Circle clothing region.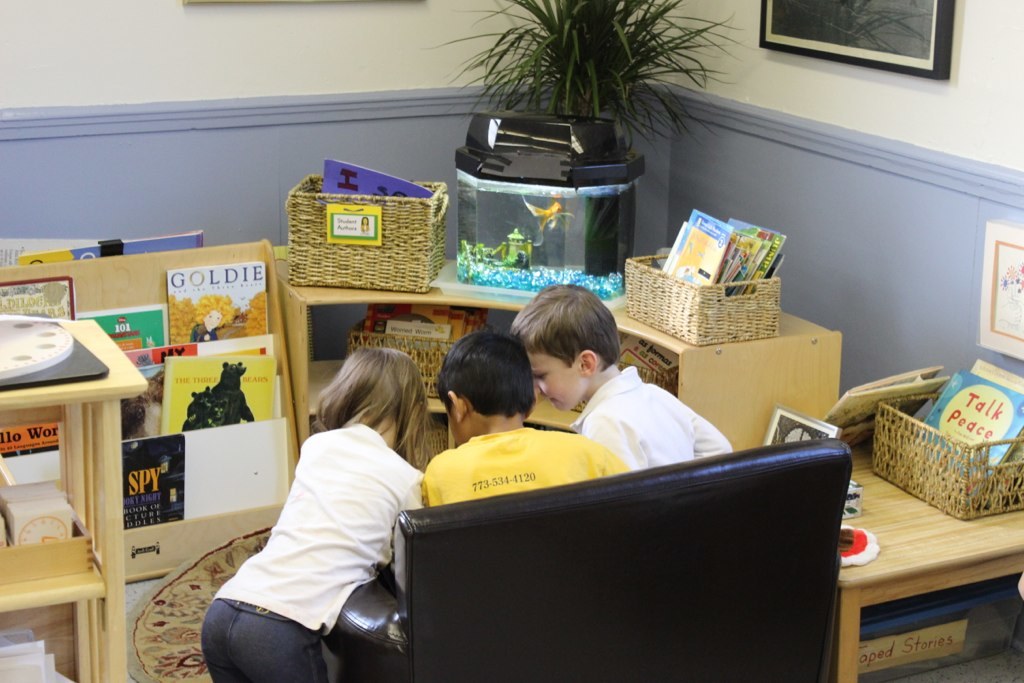
Region: 416:429:634:505.
